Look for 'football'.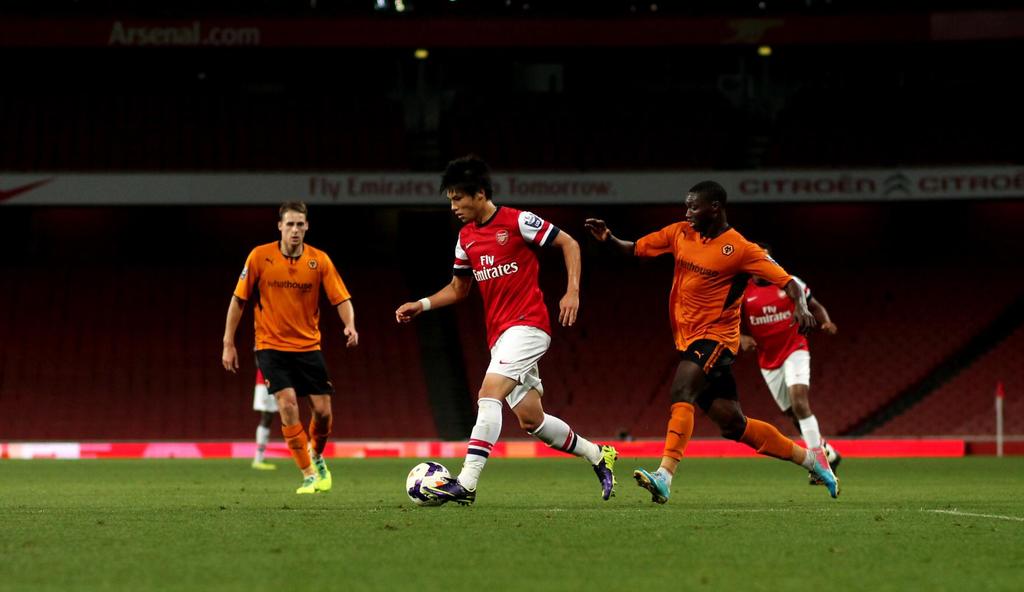
Found: {"x1": 405, "y1": 462, "x2": 450, "y2": 506}.
